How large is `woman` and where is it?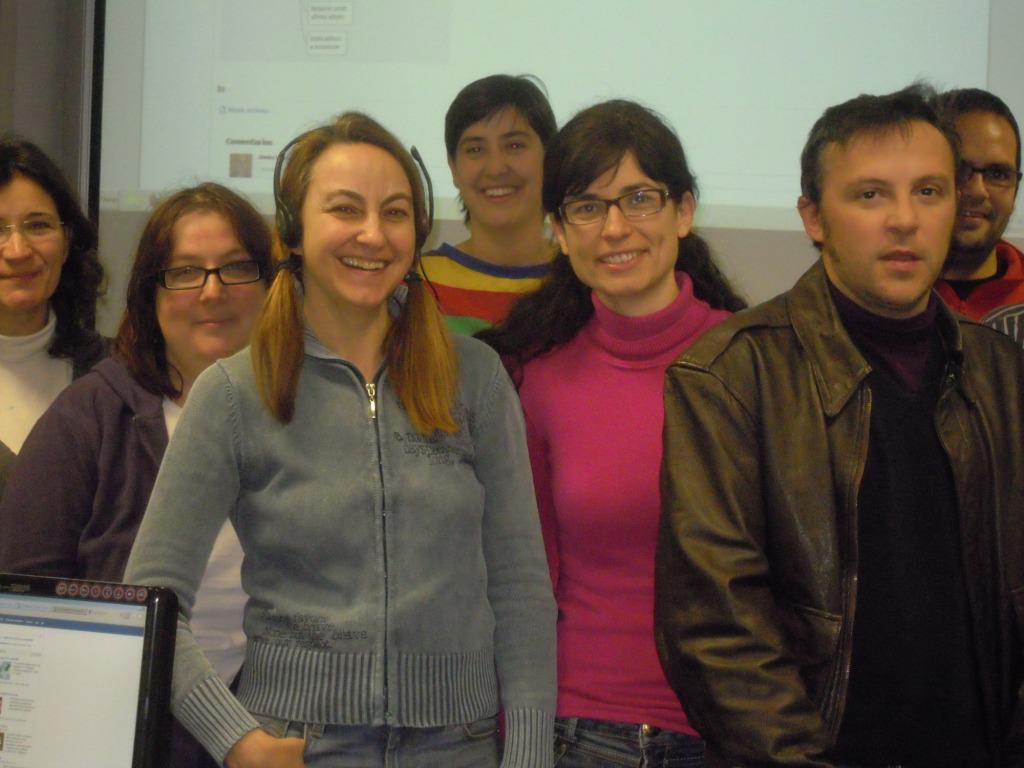
Bounding box: (x1=387, y1=76, x2=573, y2=334).
